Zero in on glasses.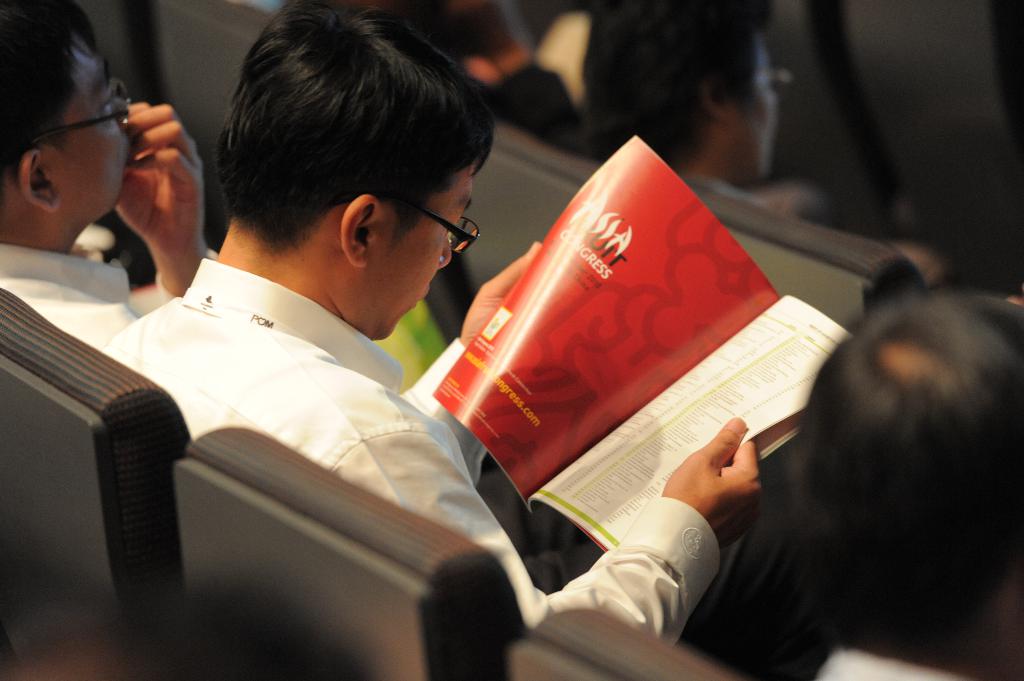
Zeroed in: pyautogui.locateOnScreen(383, 191, 488, 246).
